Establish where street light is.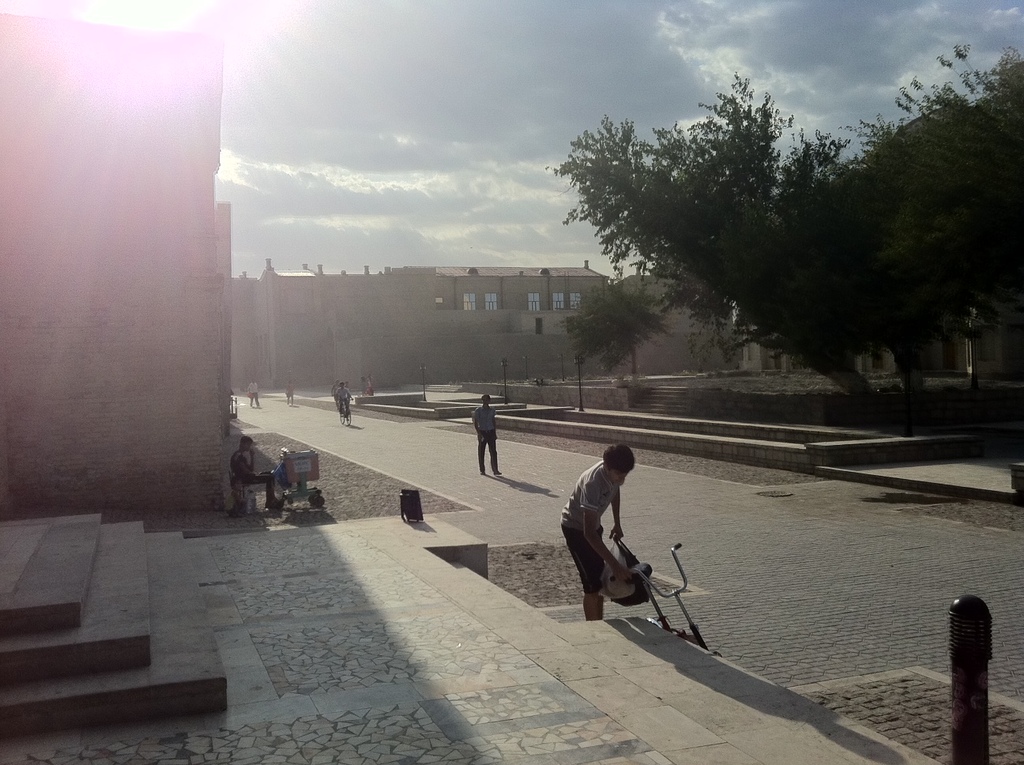
Established at <bbox>560, 354, 565, 382</bbox>.
